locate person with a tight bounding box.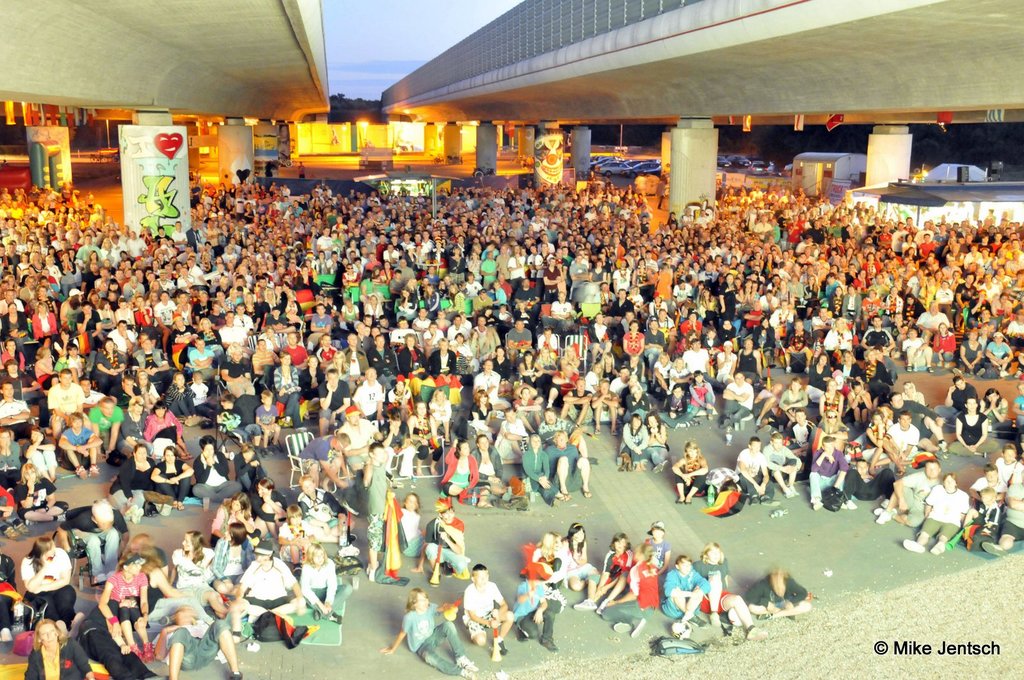
select_region(1013, 379, 1023, 430).
